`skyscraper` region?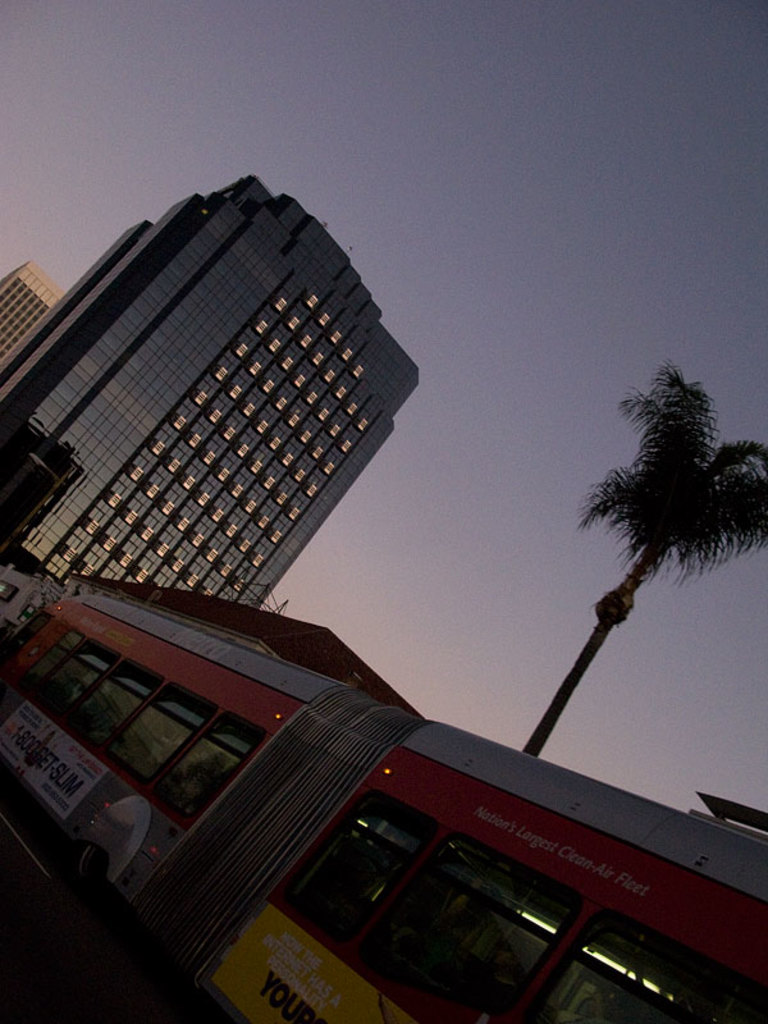
bbox=(0, 170, 421, 617)
